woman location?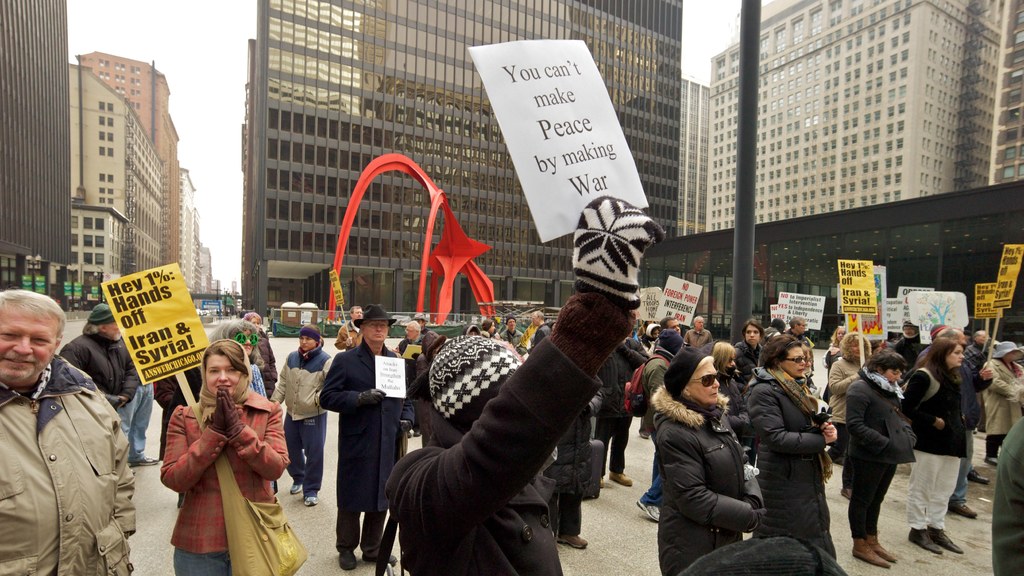
<region>748, 333, 844, 567</region>
